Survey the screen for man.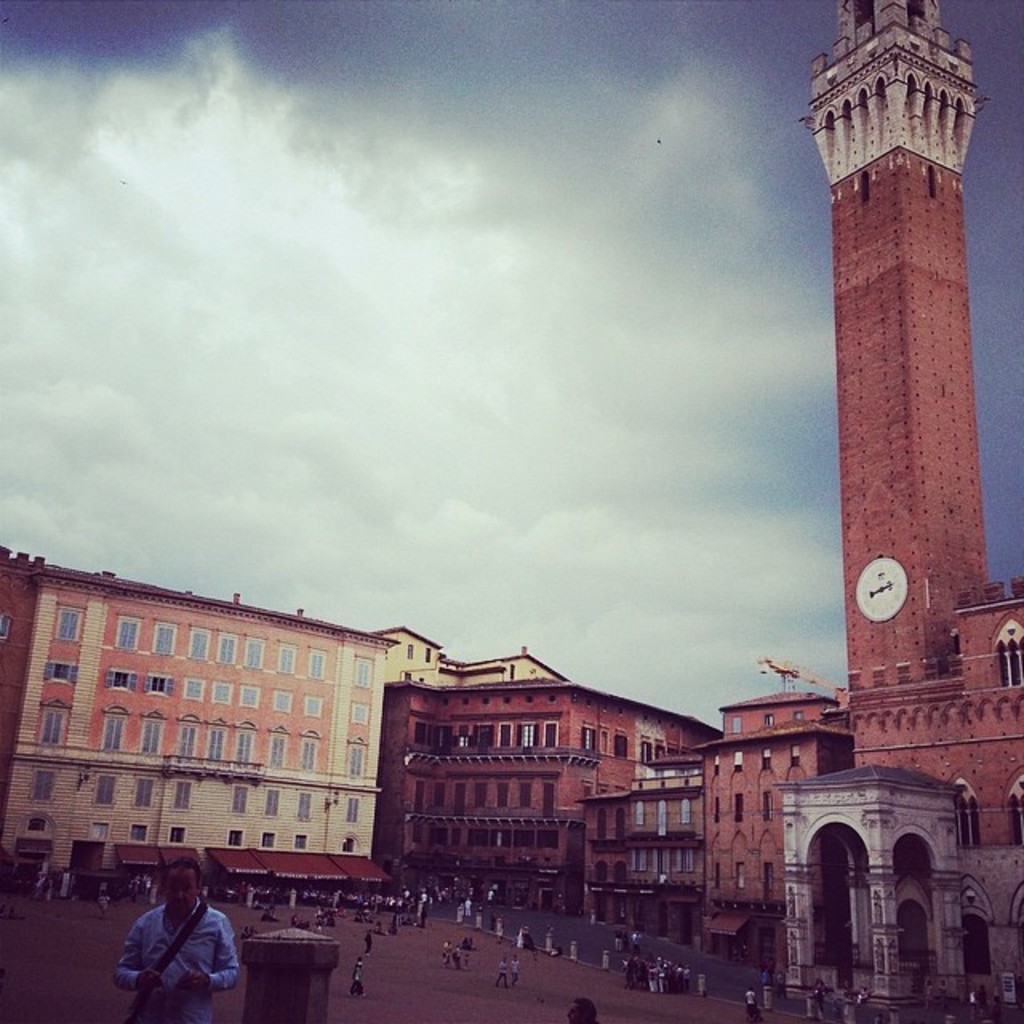
Survey found: l=762, t=968, r=765, b=986.
